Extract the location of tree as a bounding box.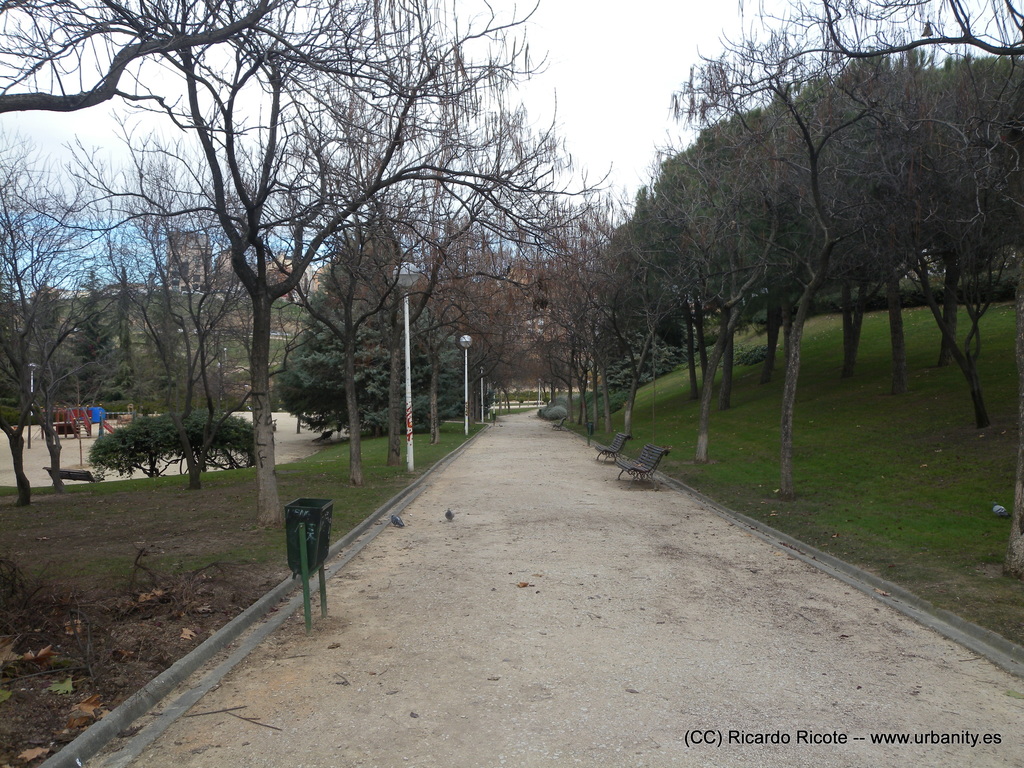
665,0,904,502.
